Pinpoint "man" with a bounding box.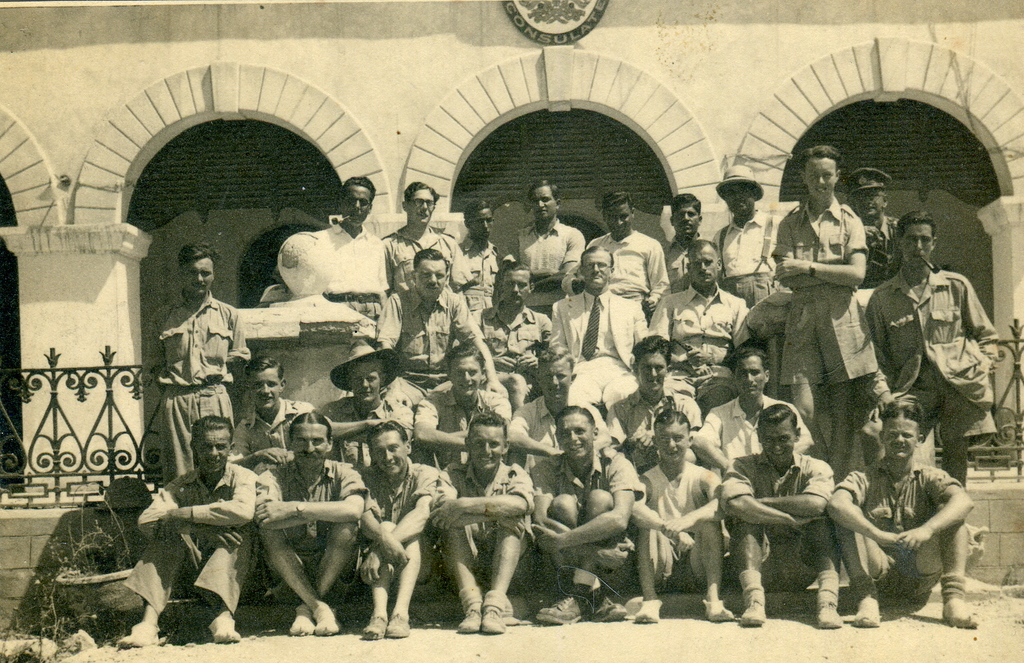
(640,238,735,347).
